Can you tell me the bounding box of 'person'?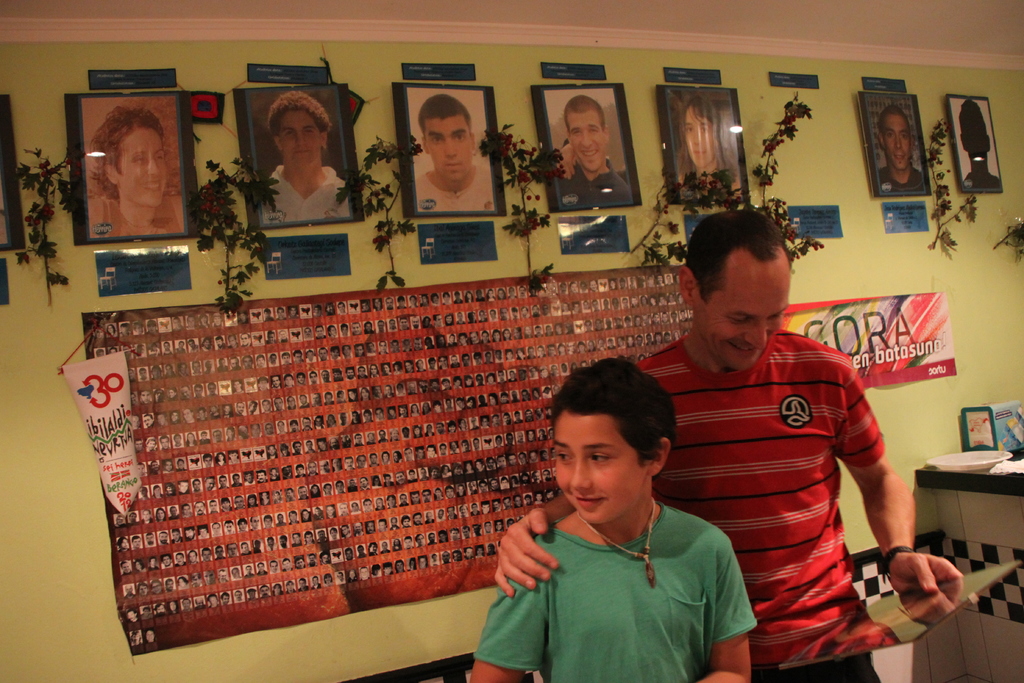
left=79, top=96, right=174, bottom=261.
